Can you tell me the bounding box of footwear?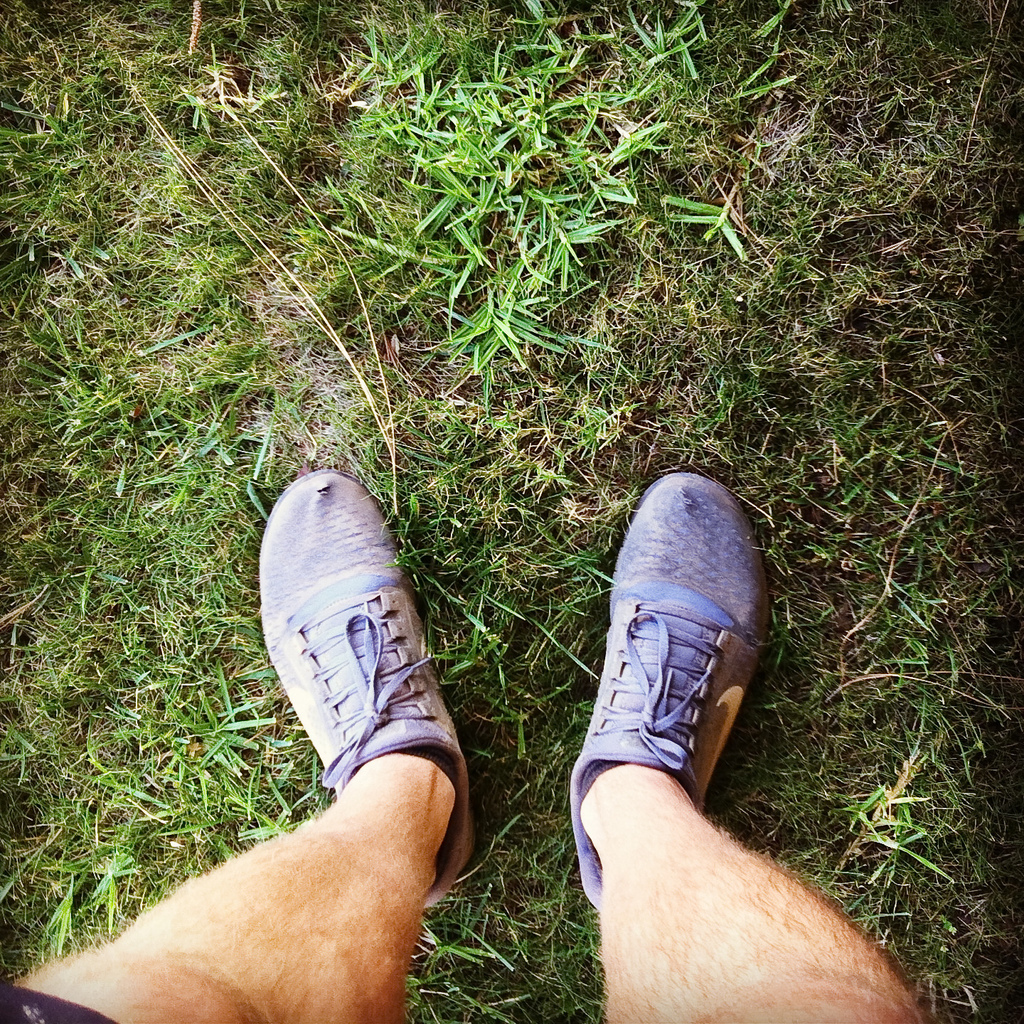
bbox(255, 458, 481, 910).
